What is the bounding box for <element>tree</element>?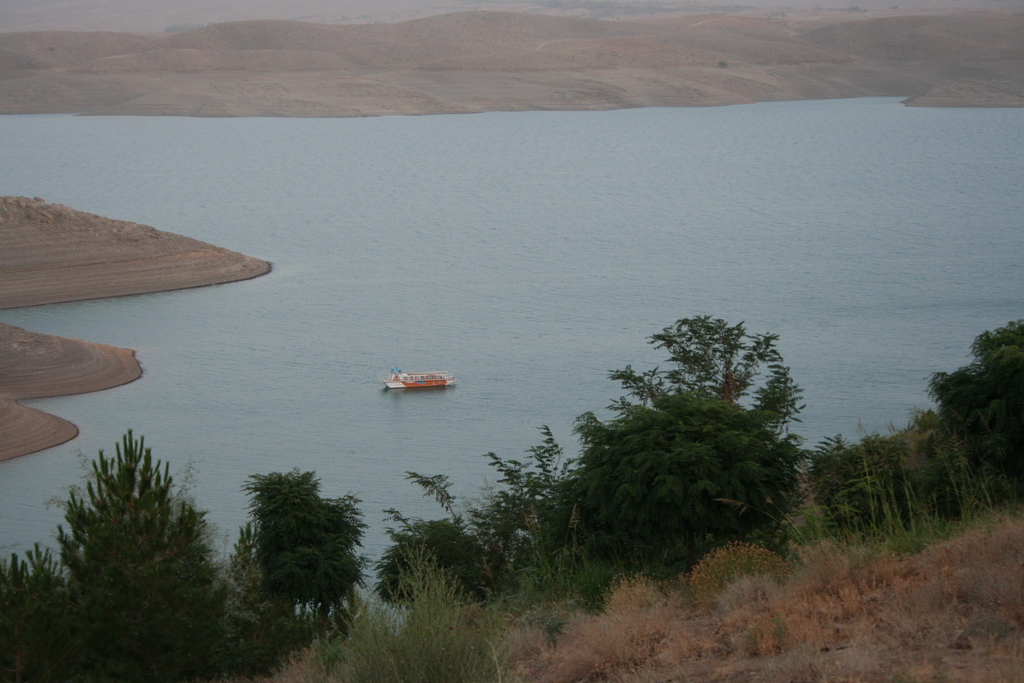
l=378, t=434, r=586, b=617.
